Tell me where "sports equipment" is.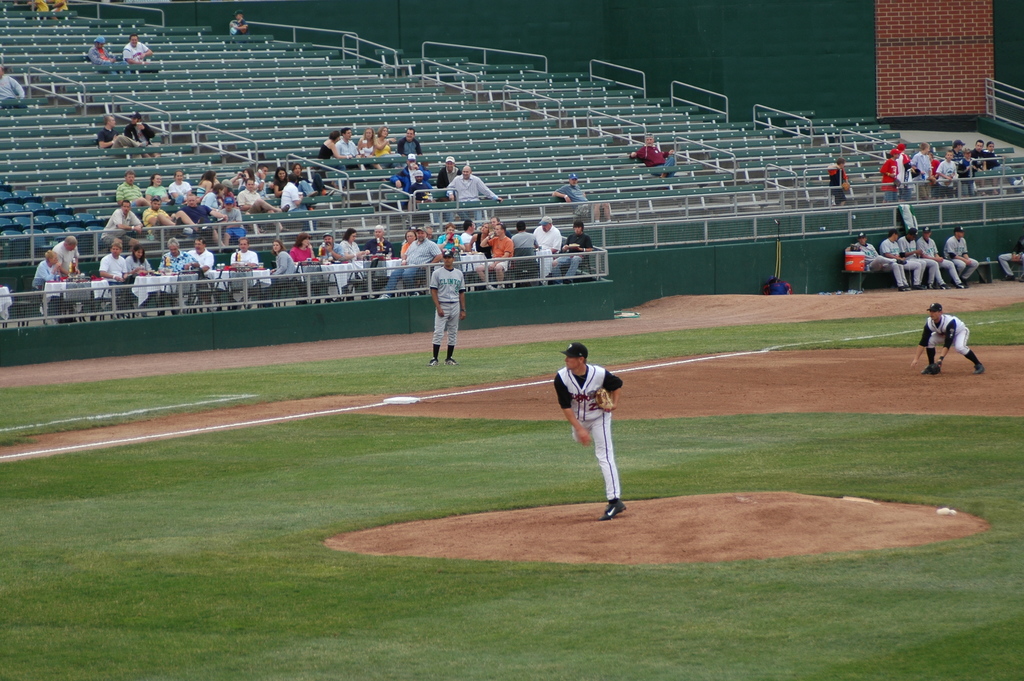
"sports equipment" is at [x1=922, y1=364, x2=941, y2=373].
